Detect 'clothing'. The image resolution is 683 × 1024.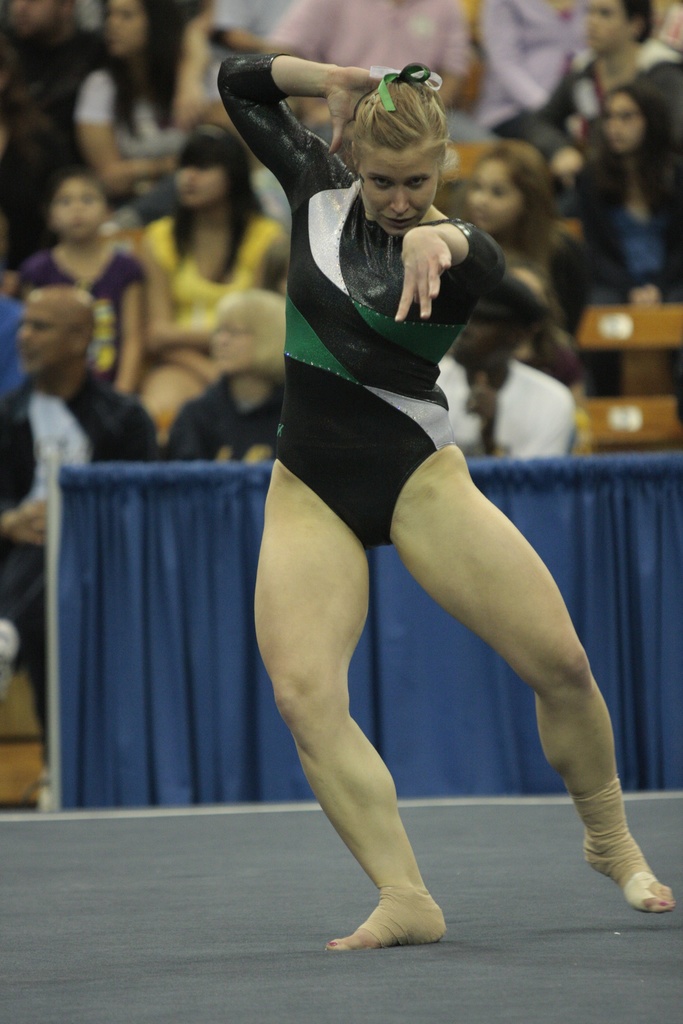
<box>568,143,682,293</box>.
